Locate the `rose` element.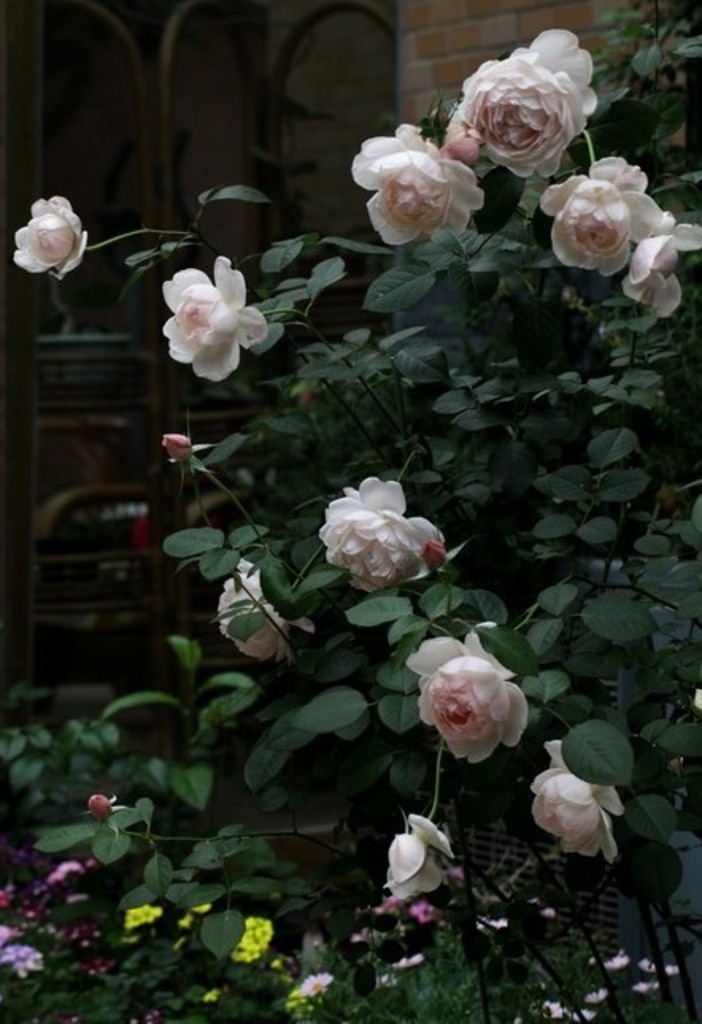
Element bbox: BBox(537, 151, 678, 276).
